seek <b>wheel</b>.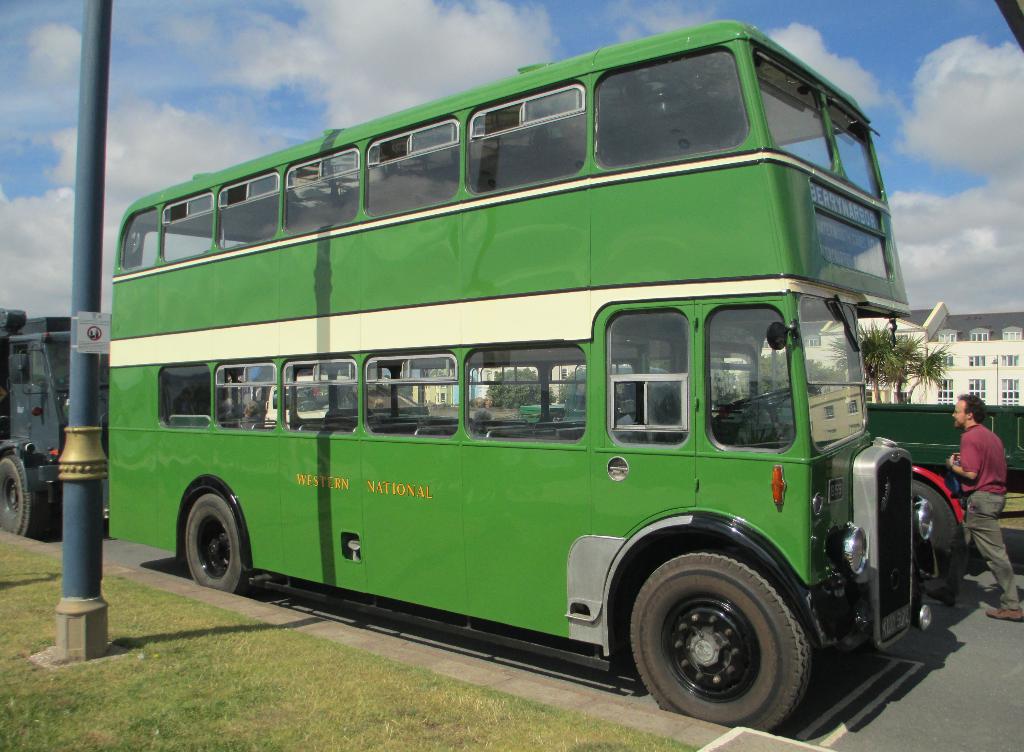
(left=915, top=480, right=961, bottom=582).
